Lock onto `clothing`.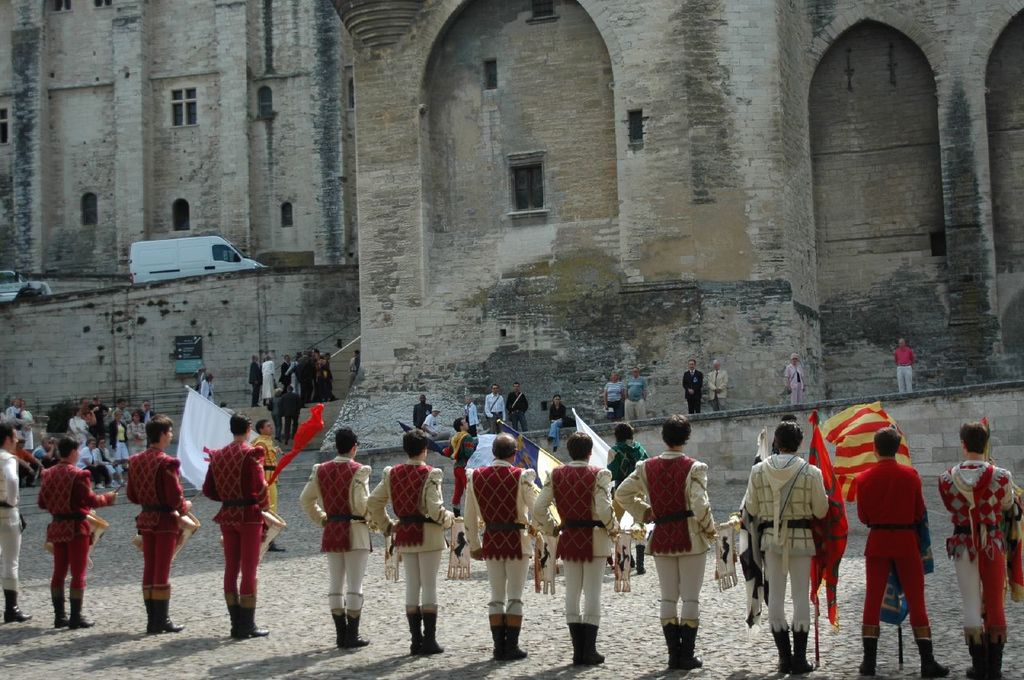
Locked: 534,462,623,628.
